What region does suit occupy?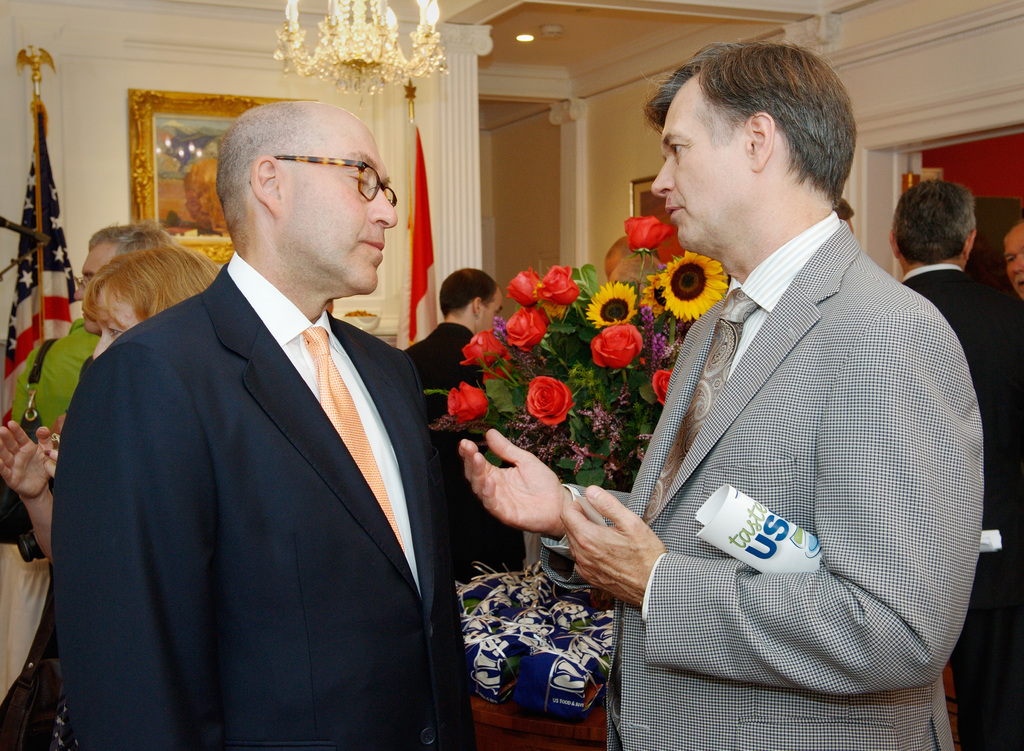
[543, 218, 988, 750].
